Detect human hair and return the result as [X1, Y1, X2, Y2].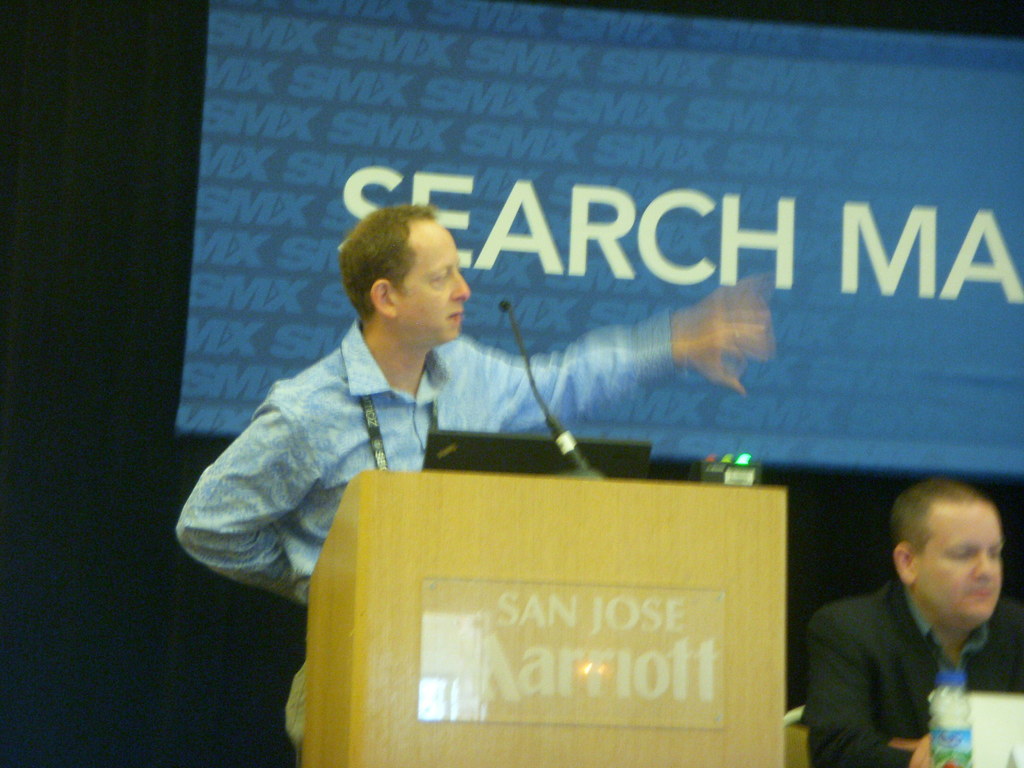
[339, 204, 454, 306].
